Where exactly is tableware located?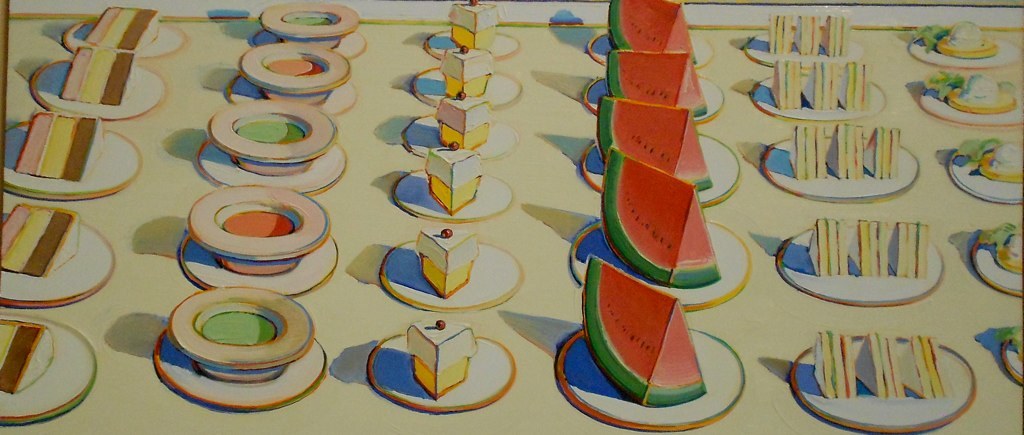
Its bounding box is rect(3, 299, 89, 421).
